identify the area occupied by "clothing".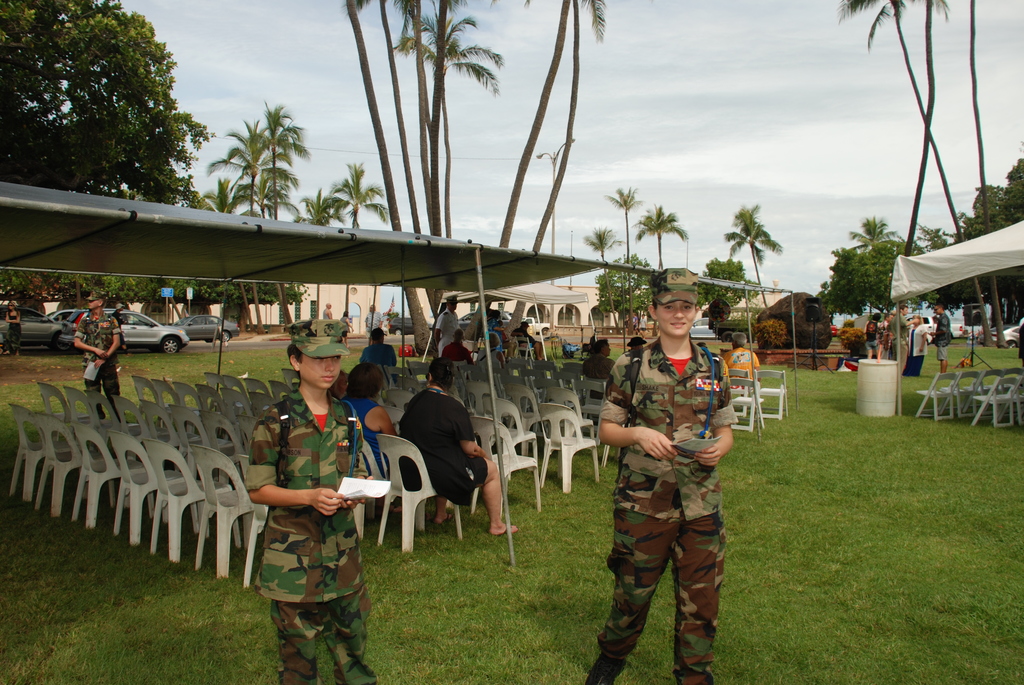
Area: <region>398, 394, 490, 488</region>.
